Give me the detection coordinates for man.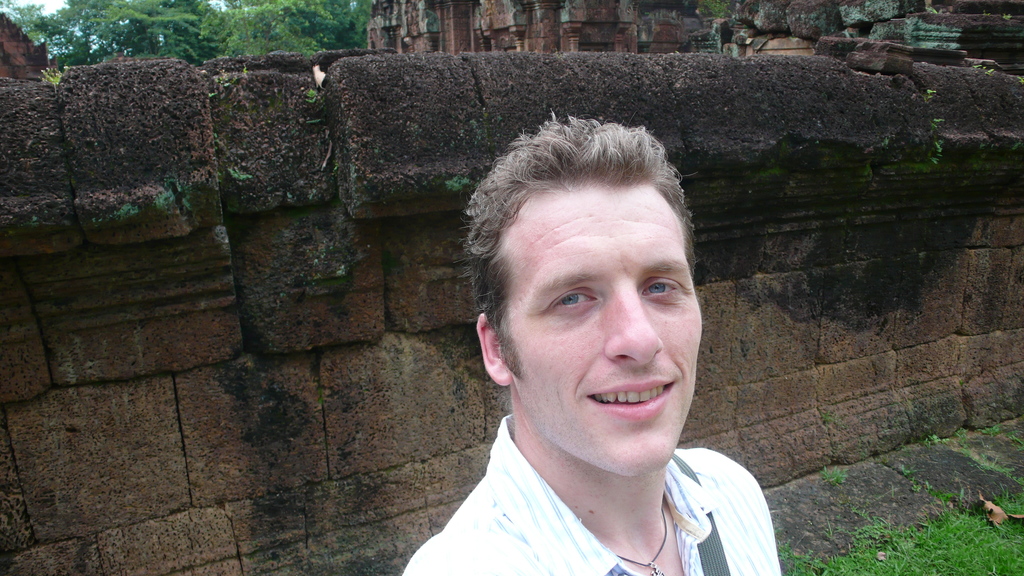
<region>365, 107, 812, 575</region>.
